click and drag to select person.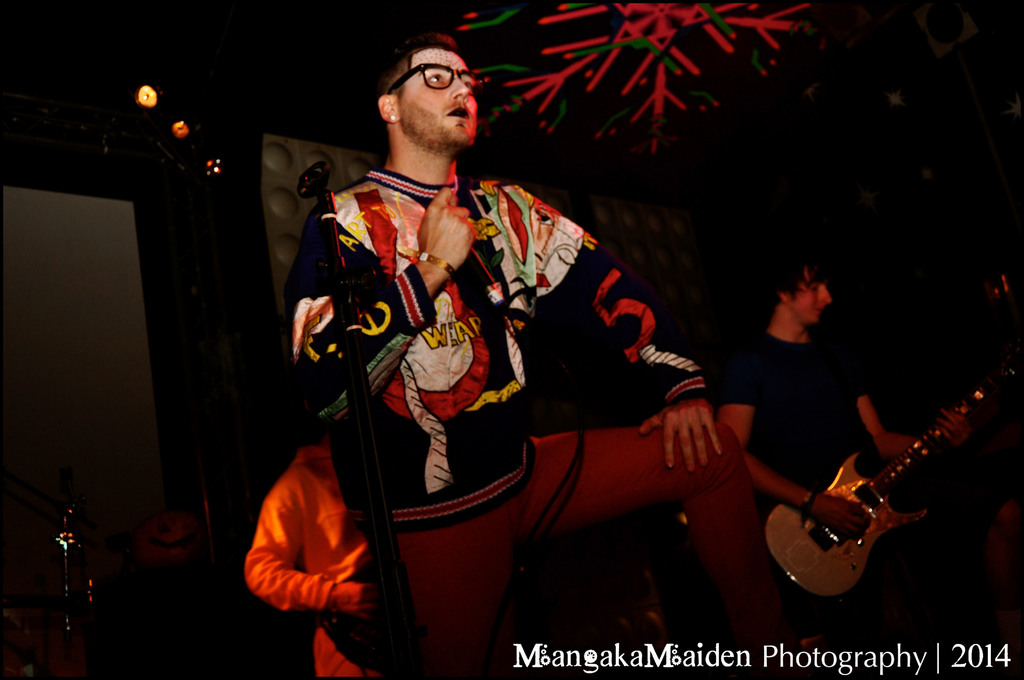
Selection: (x1=723, y1=257, x2=920, y2=556).
